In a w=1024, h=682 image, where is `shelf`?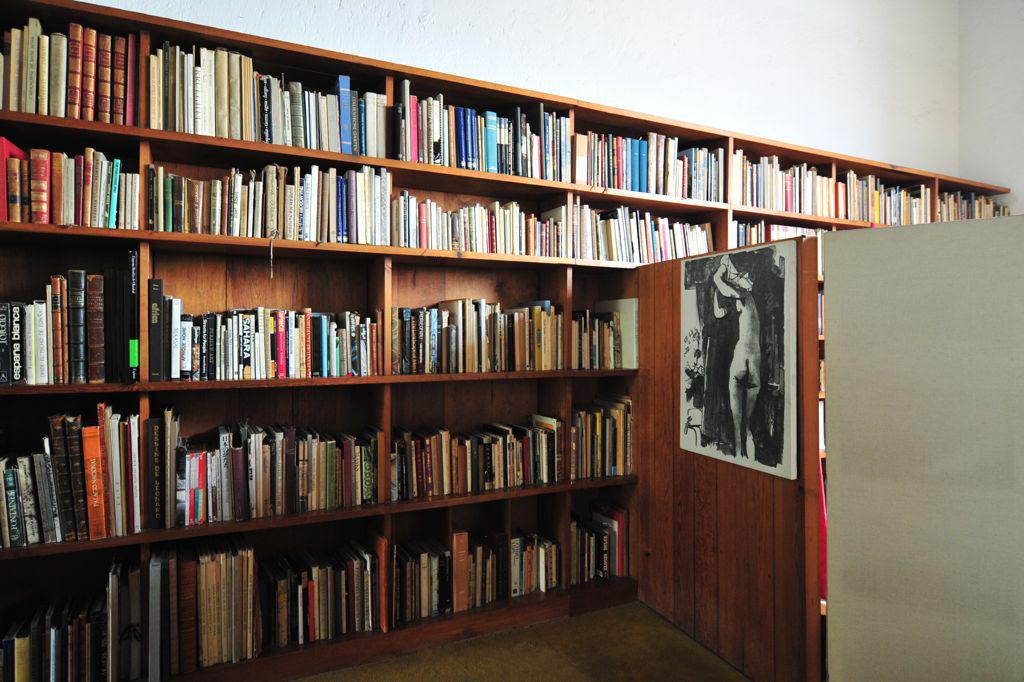
bbox(729, 127, 841, 226).
